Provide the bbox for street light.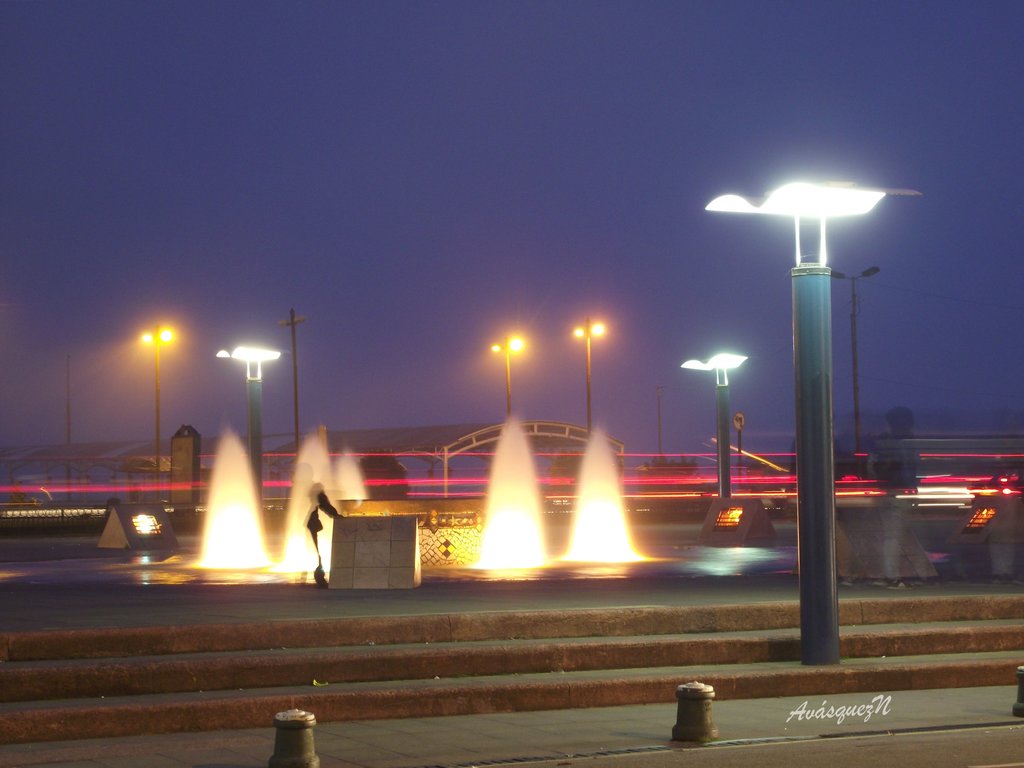
(824, 260, 883, 481).
